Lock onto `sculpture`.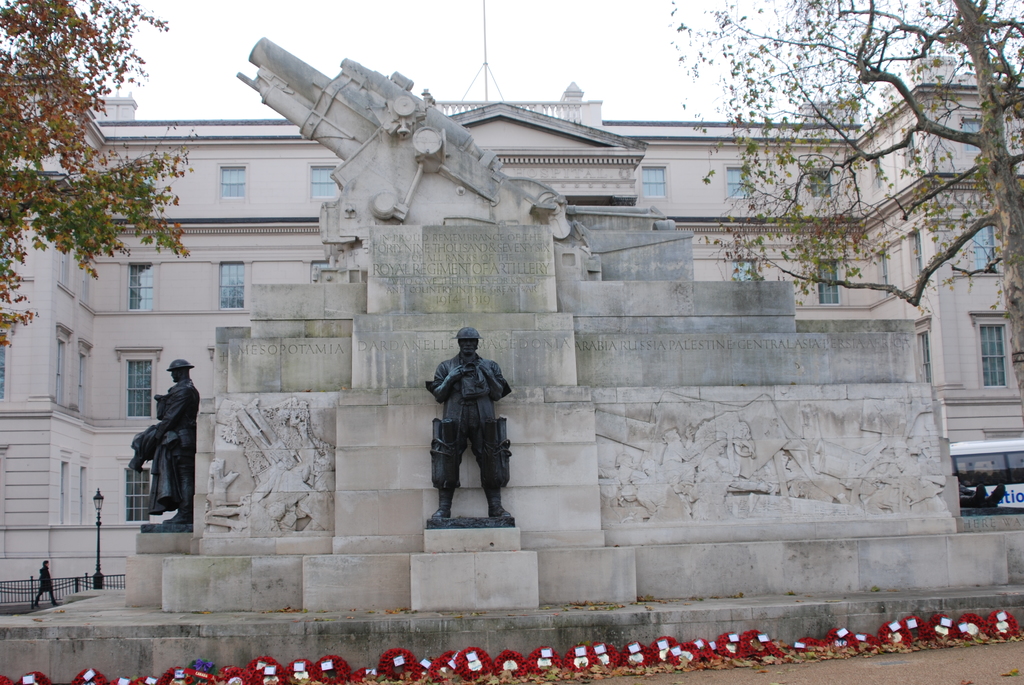
Locked: region(118, 363, 197, 531).
